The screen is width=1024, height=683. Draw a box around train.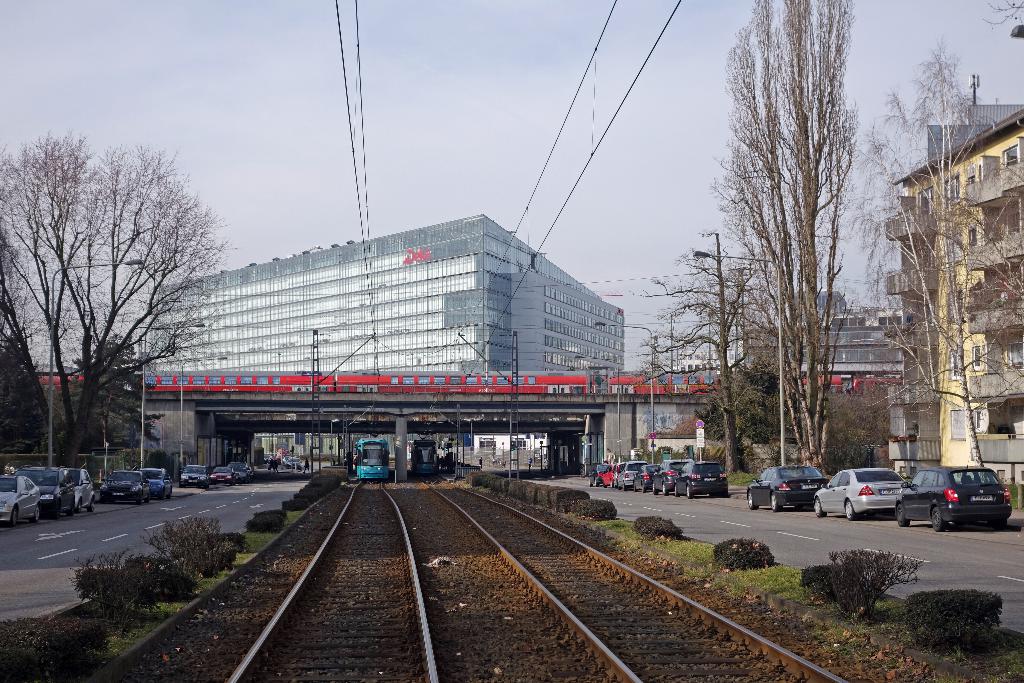
bbox=[410, 438, 436, 477].
